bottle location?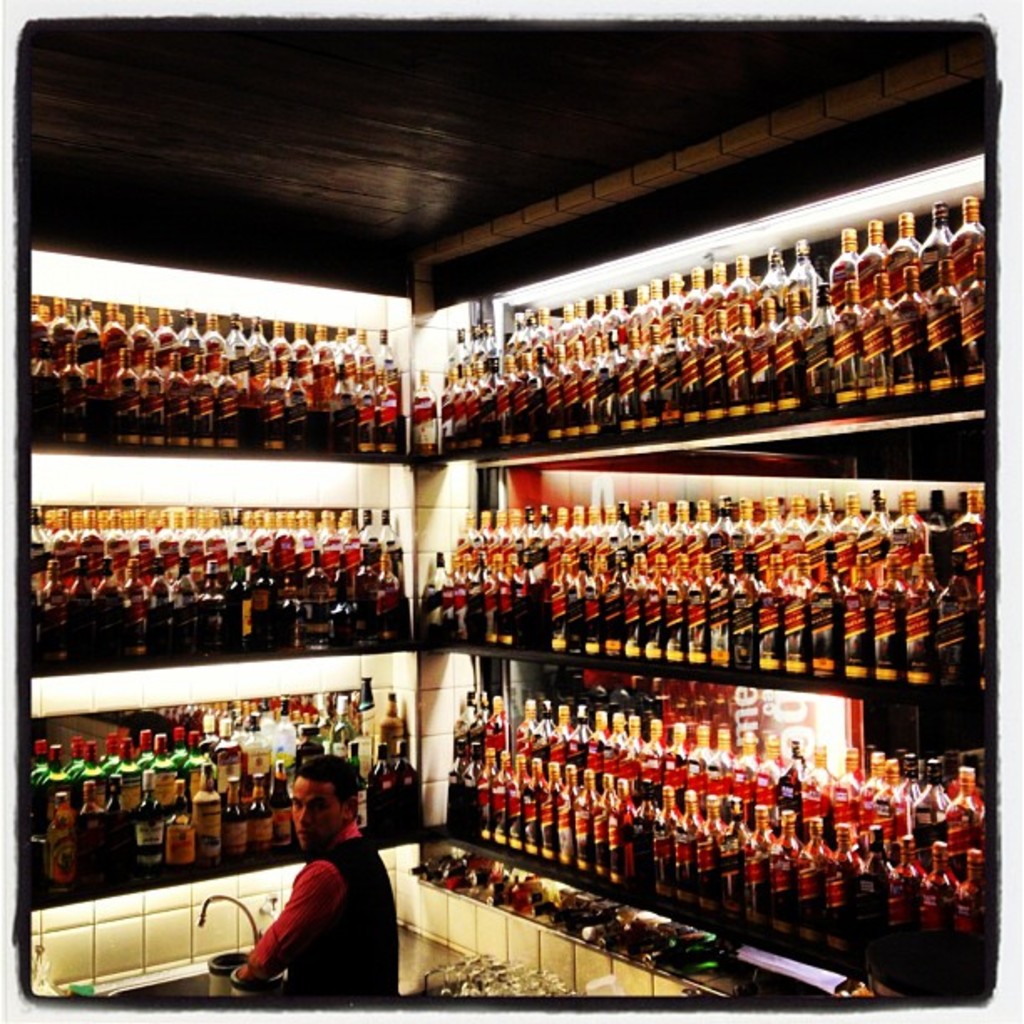
crop(171, 726, 191, 756)
